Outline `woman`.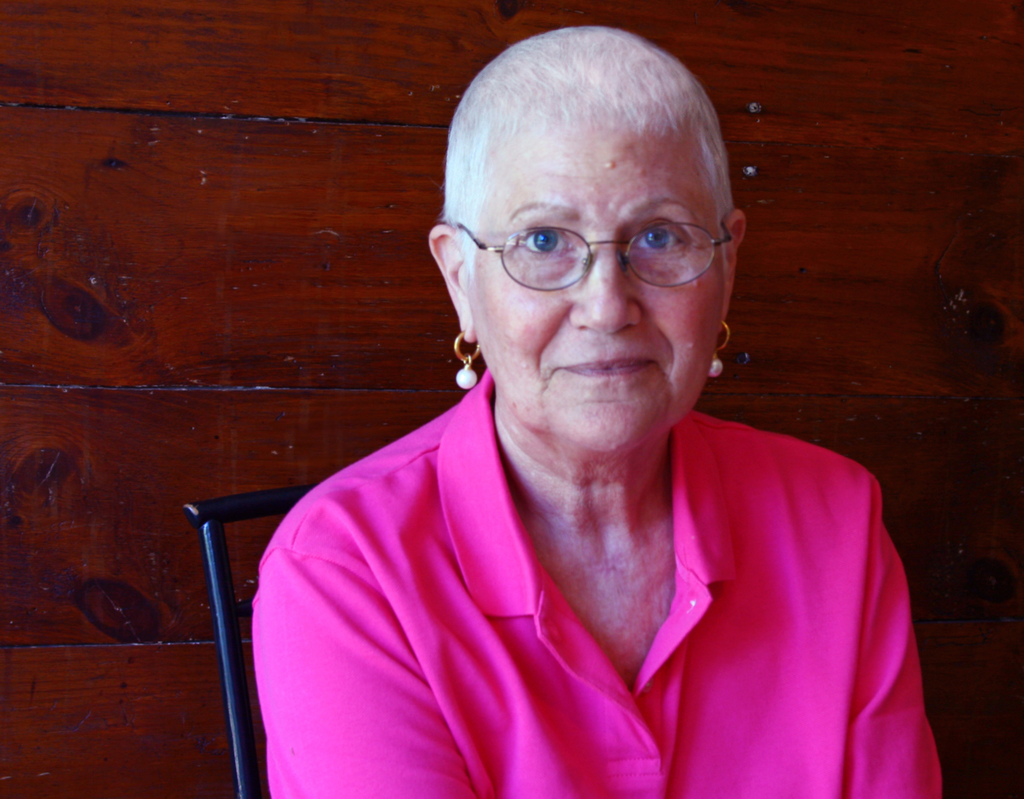
Outline: locate(203, 22, 933, 798).
